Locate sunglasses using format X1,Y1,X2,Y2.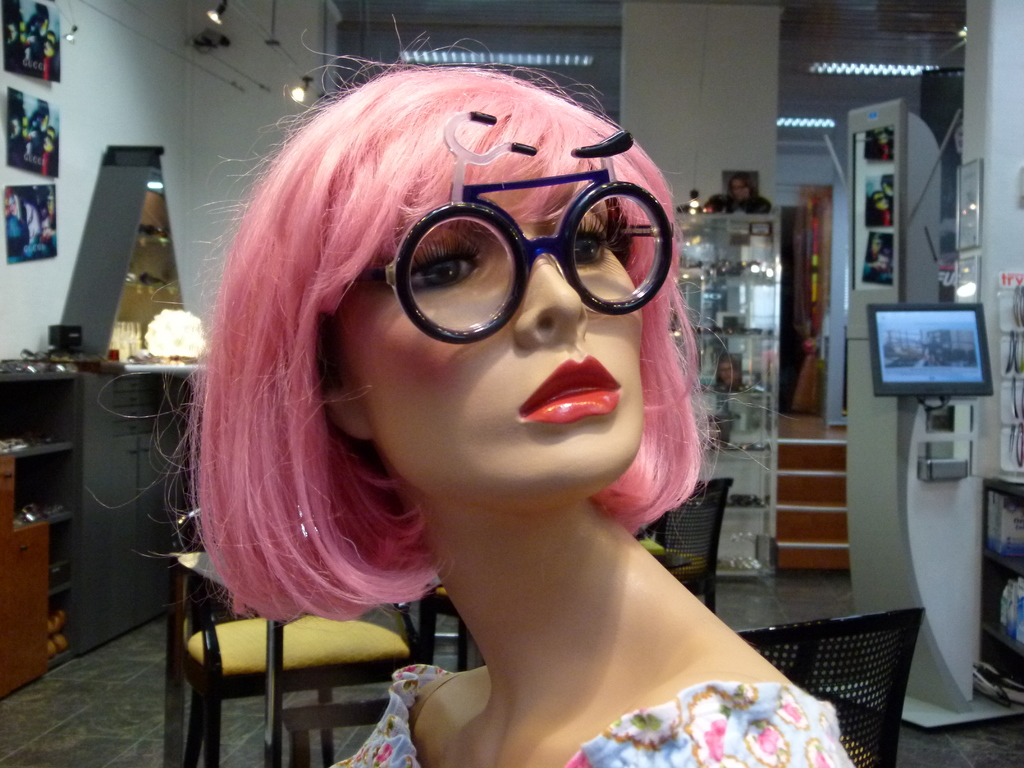
44,35,55,49.
